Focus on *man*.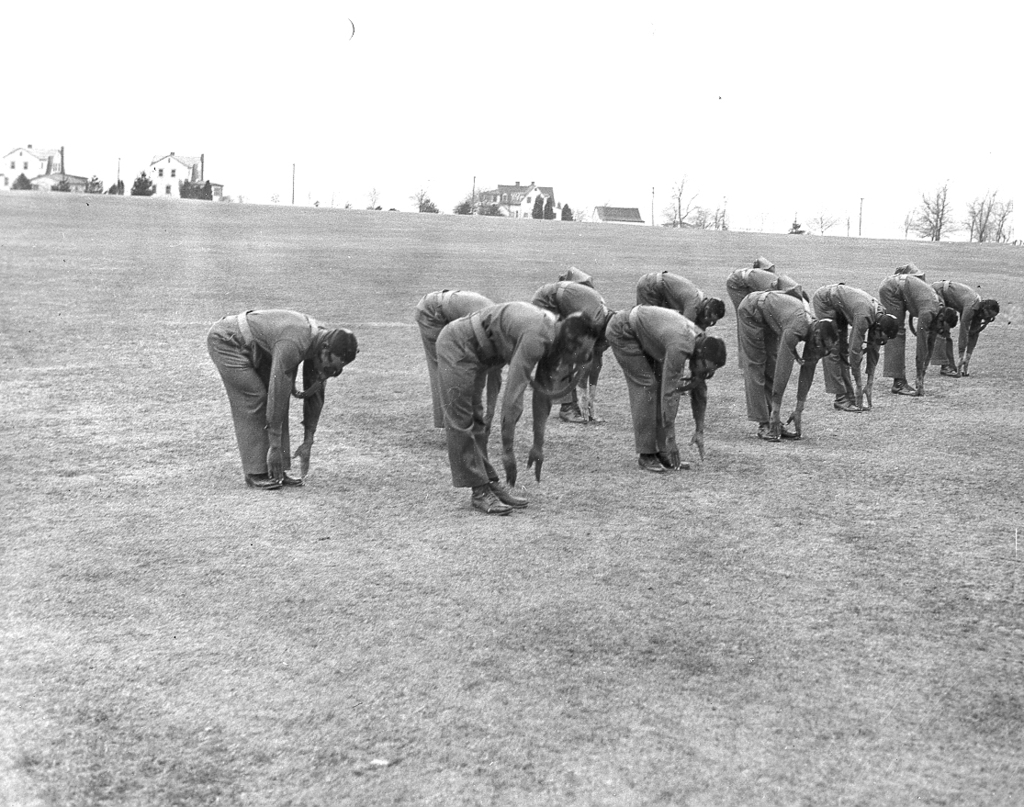
Focused at (810,281,899,410).
